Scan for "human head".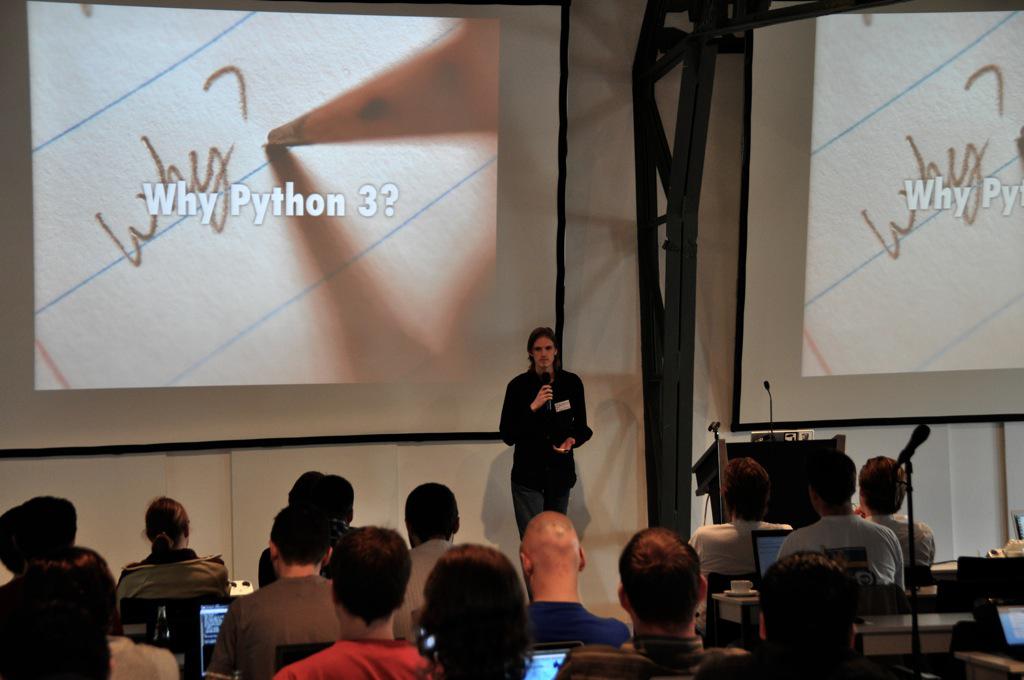
Scan result: rect(856, 458, 908, 512).
